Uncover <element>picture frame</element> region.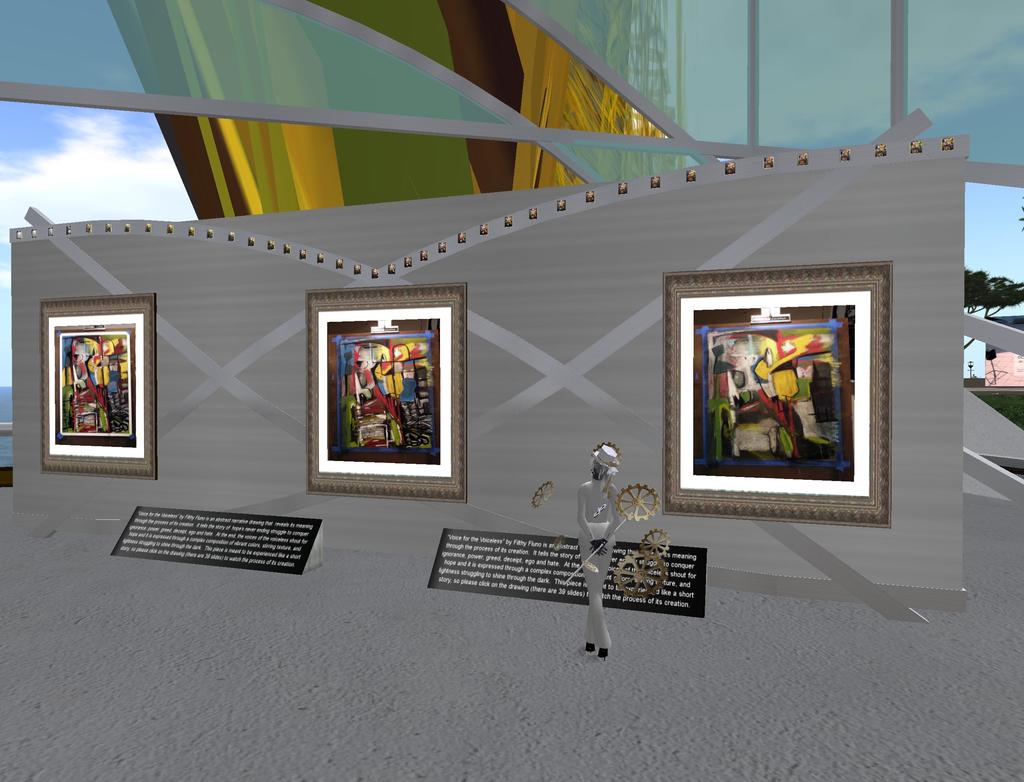
Uncovered: detection(662, 261, 894, 526).
